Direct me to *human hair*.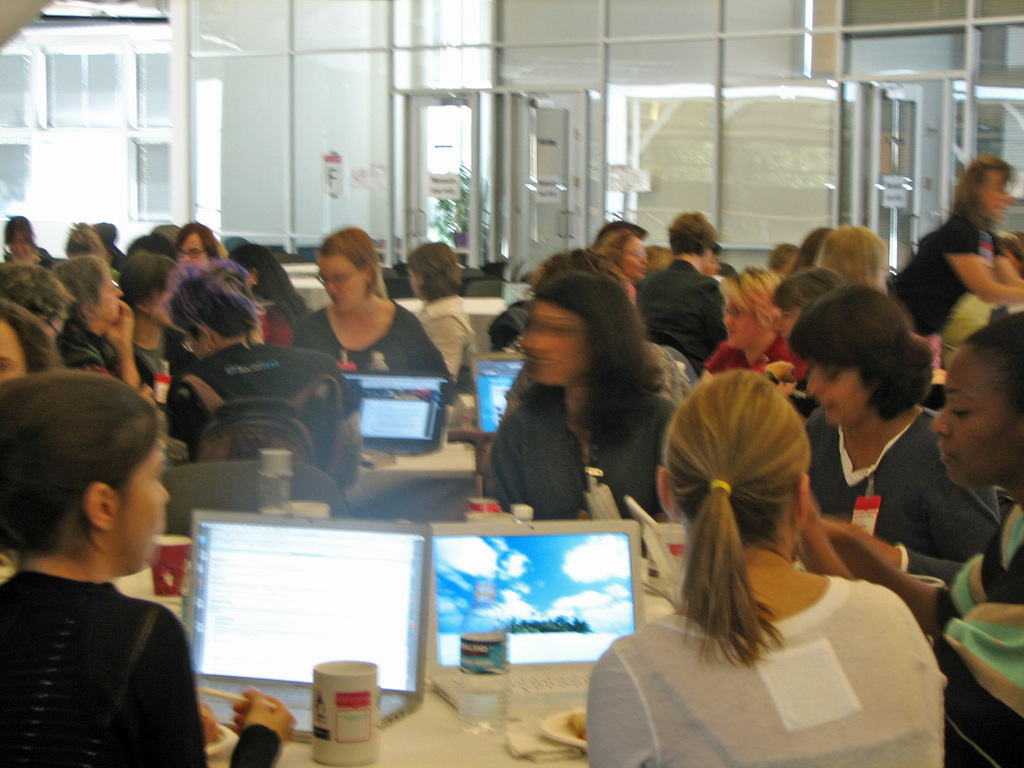
Direction: [647, 358, 836, 688].
